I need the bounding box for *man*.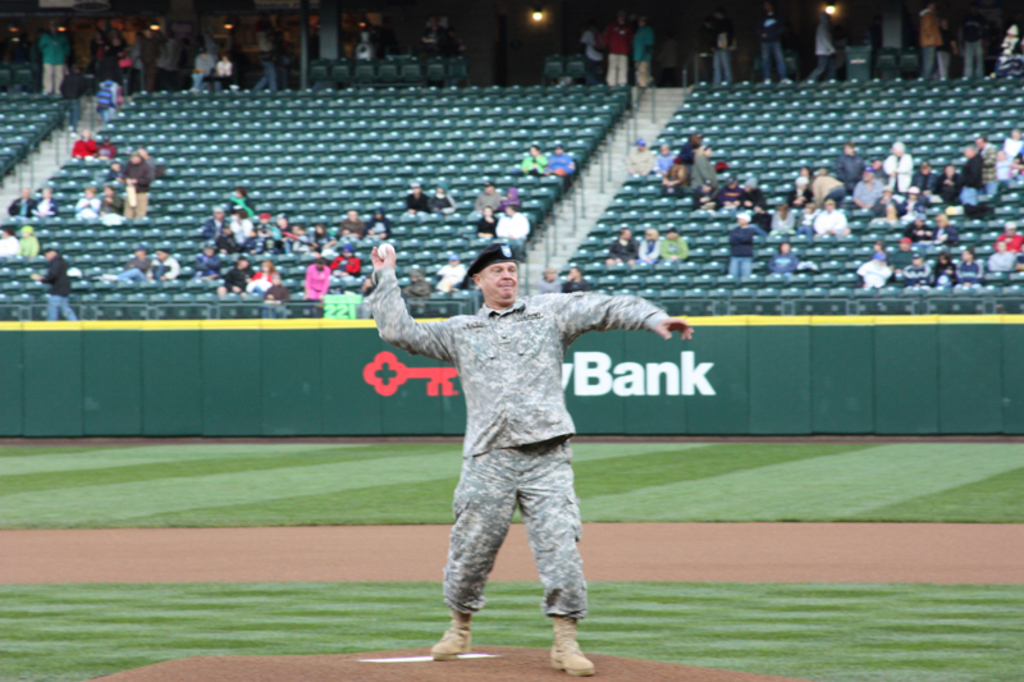
Here it is: left=956, top=3, right=988, bottom=77.
